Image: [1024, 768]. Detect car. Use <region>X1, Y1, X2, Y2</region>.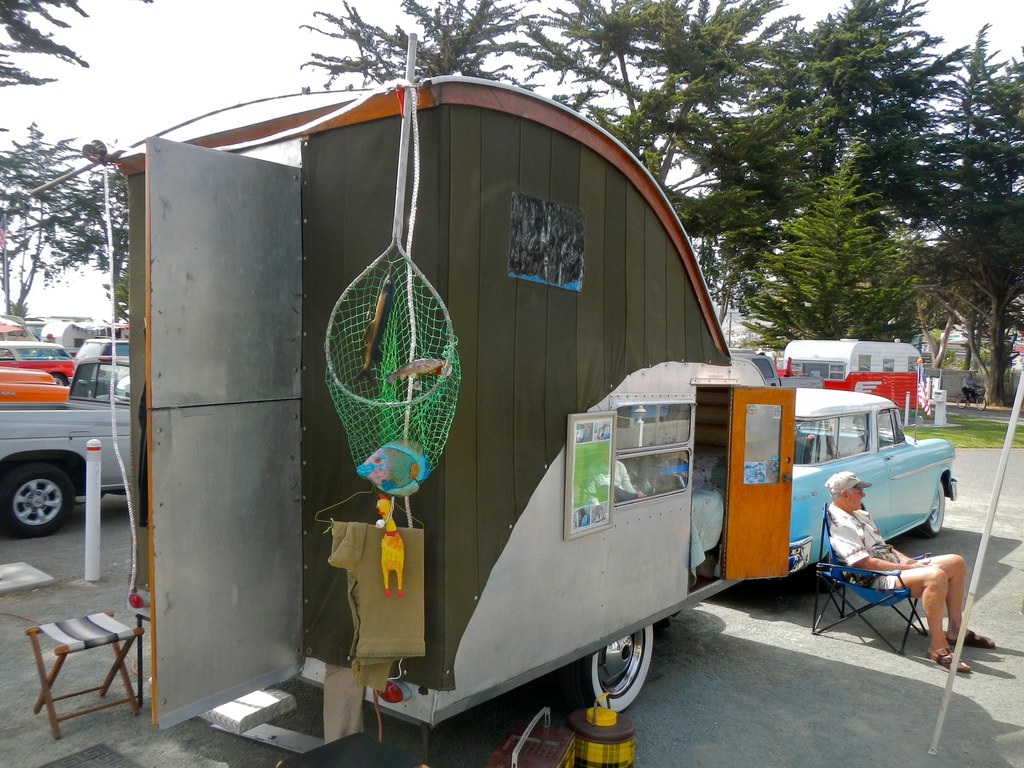
<region>74, 337, 133, 393</region>.
